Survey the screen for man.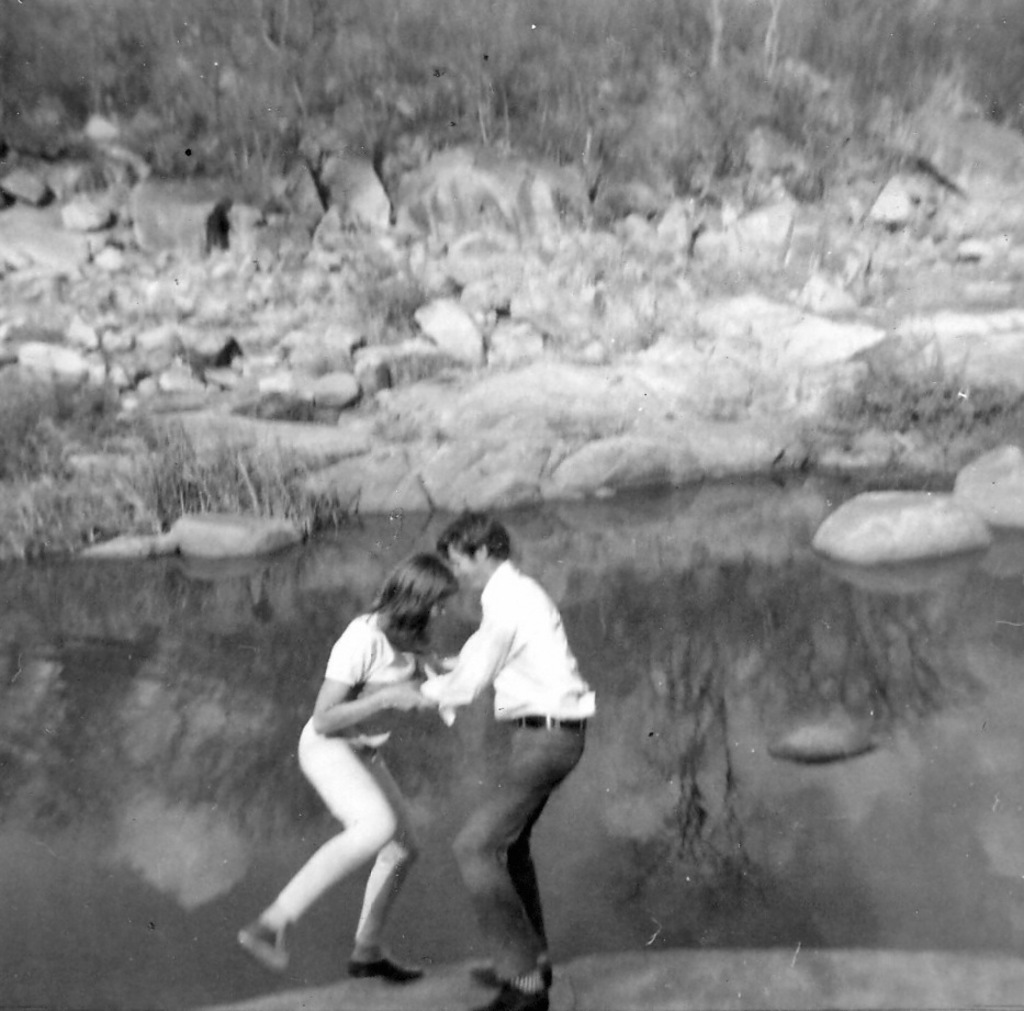
Survey found: <box>418,508,597,1010</box>.
